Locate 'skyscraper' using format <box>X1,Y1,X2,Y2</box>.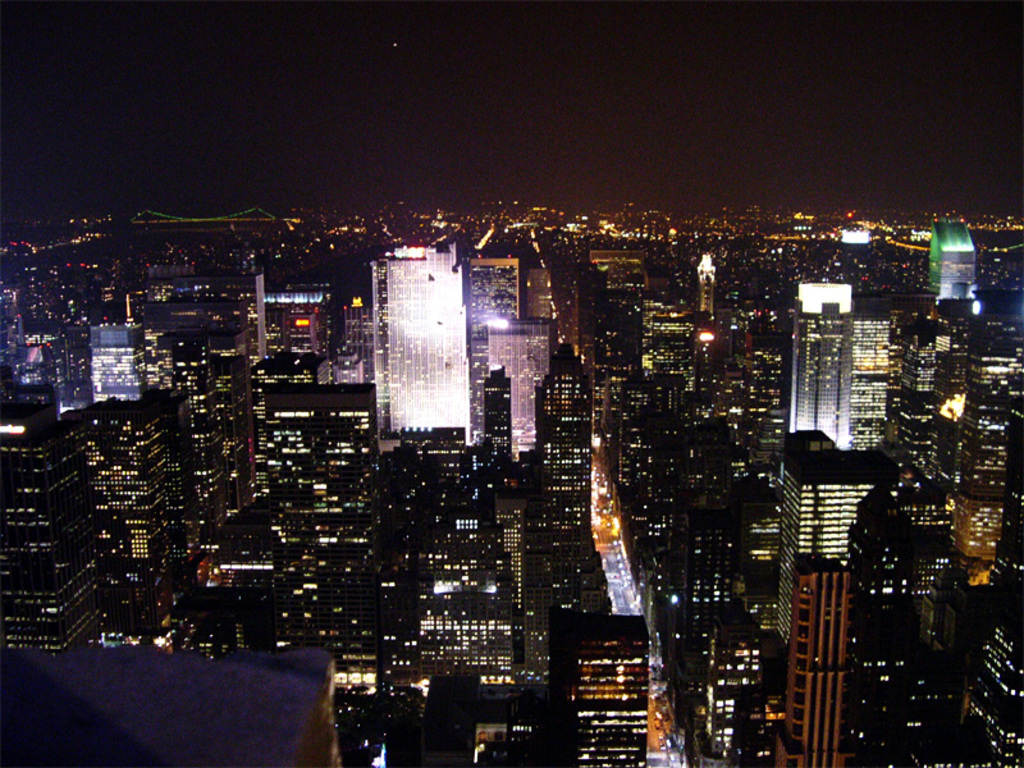
<box>785,282,868,453</box>.
